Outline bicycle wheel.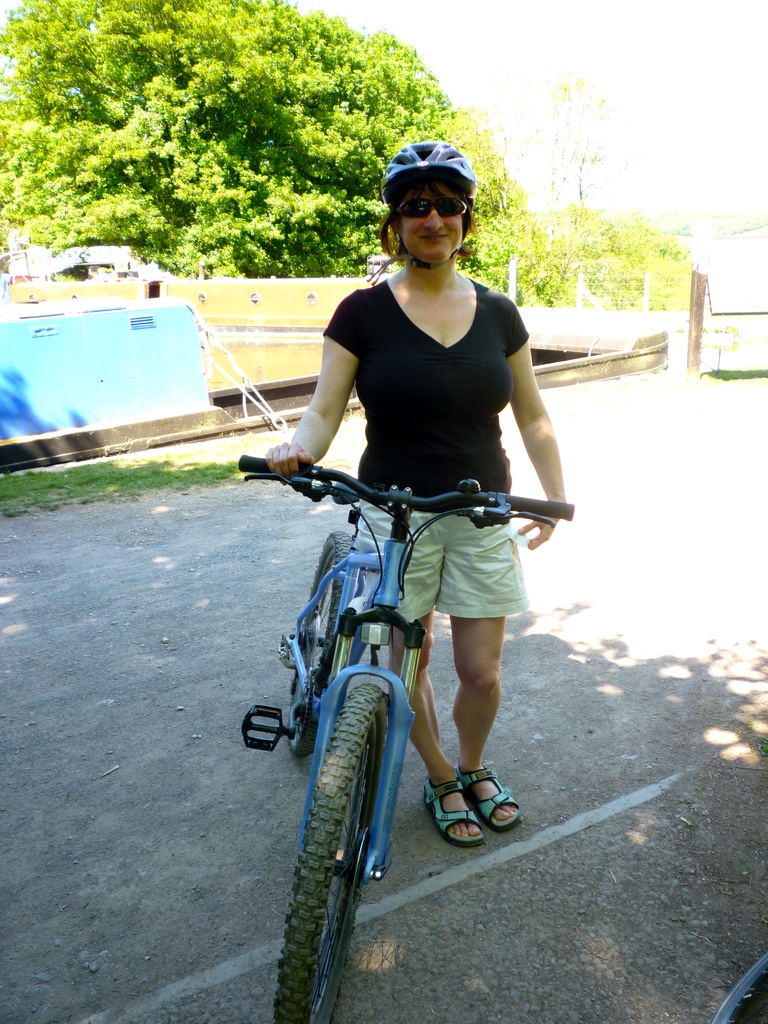
Outline: l=281, t=526, r=358, b=758.
